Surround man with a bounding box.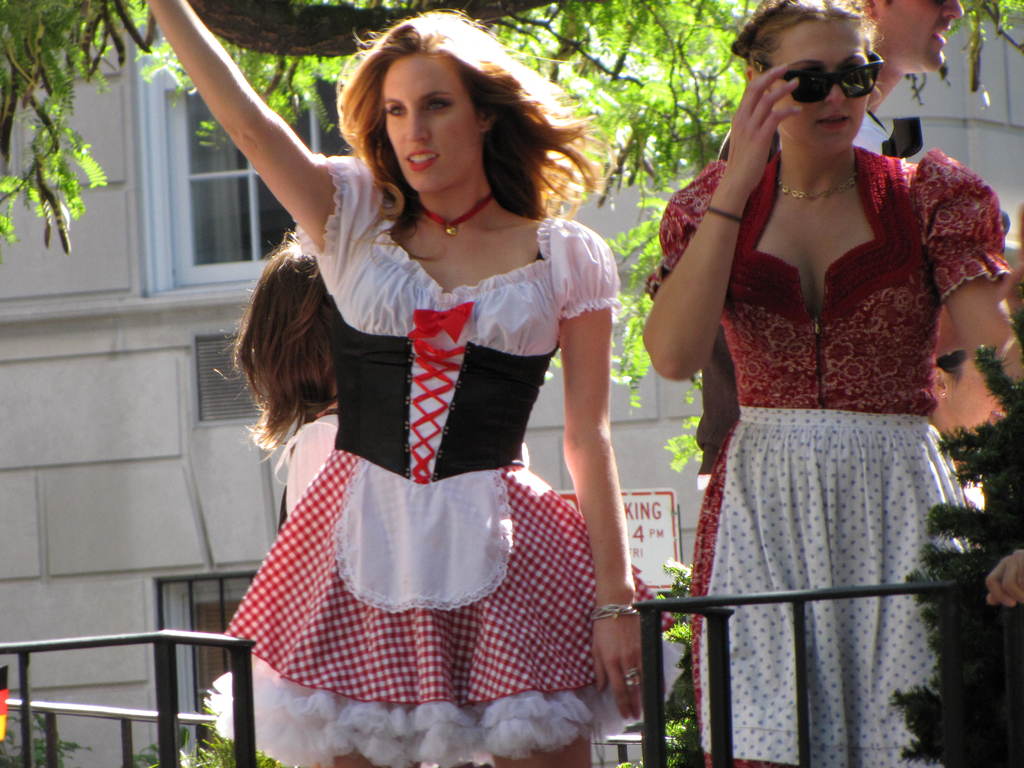
bbox(692, 0, 966, 495).
